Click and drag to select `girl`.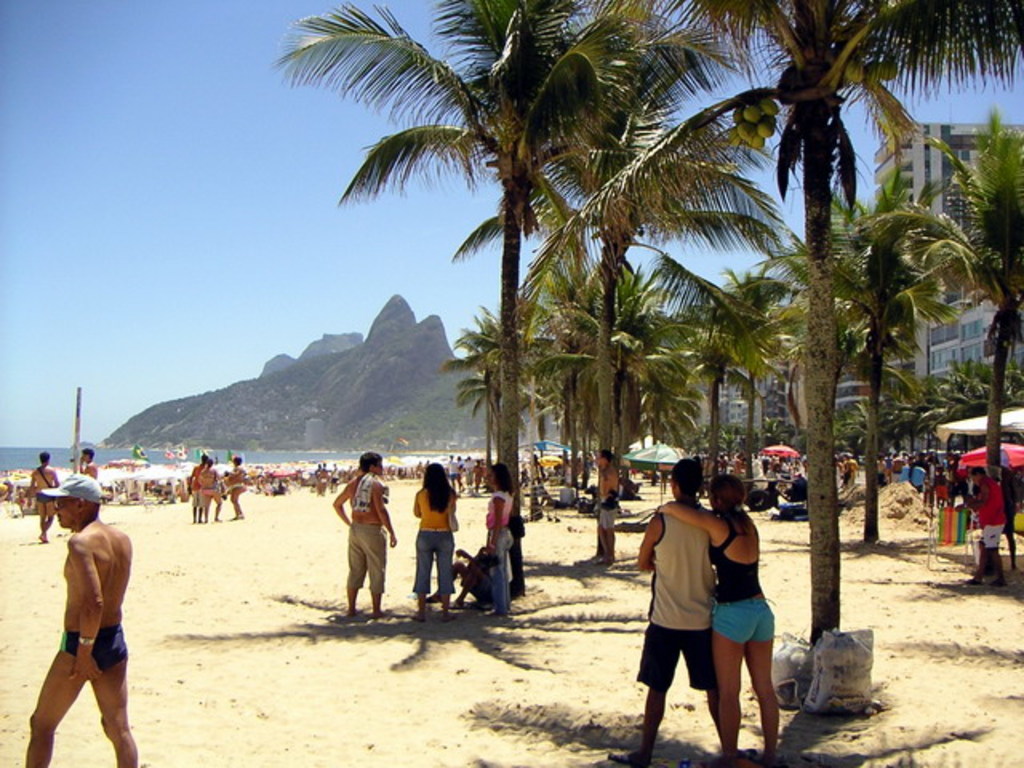
Selection: <box>646,474,781,766</box>.
